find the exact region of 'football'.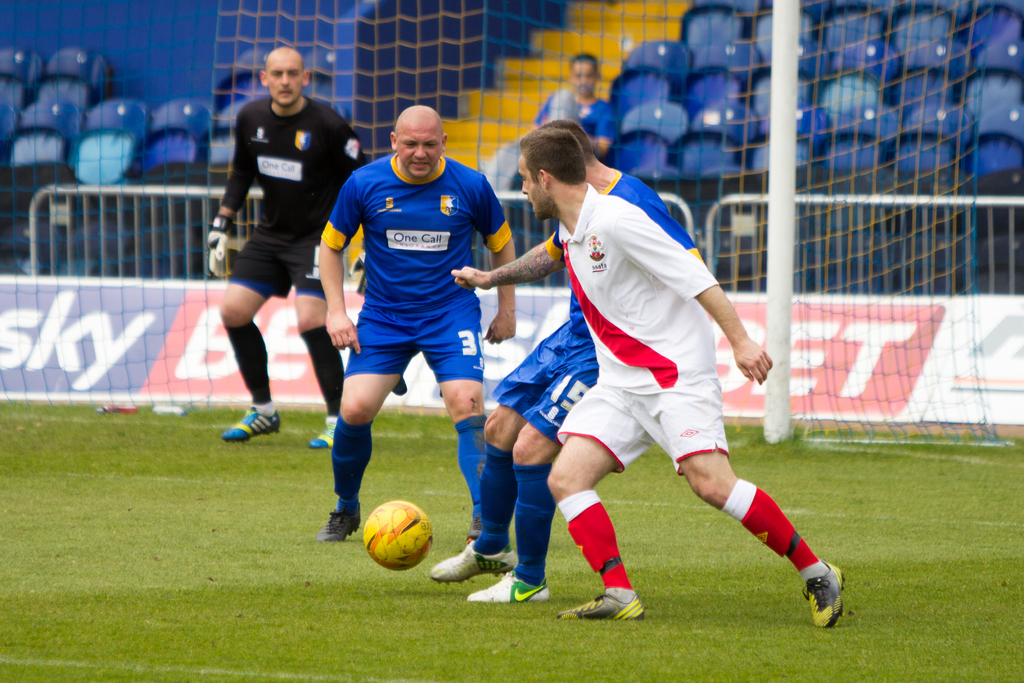
Exact region: 362/497/436/570.
